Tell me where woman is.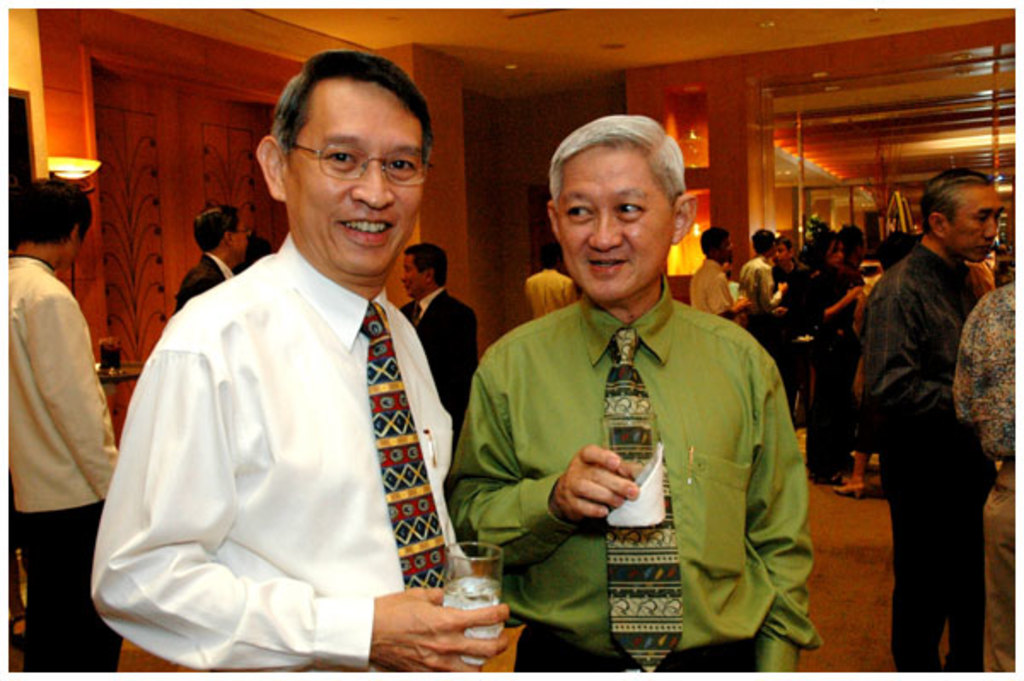
woman is at crop(831, 229, 918, 500).
